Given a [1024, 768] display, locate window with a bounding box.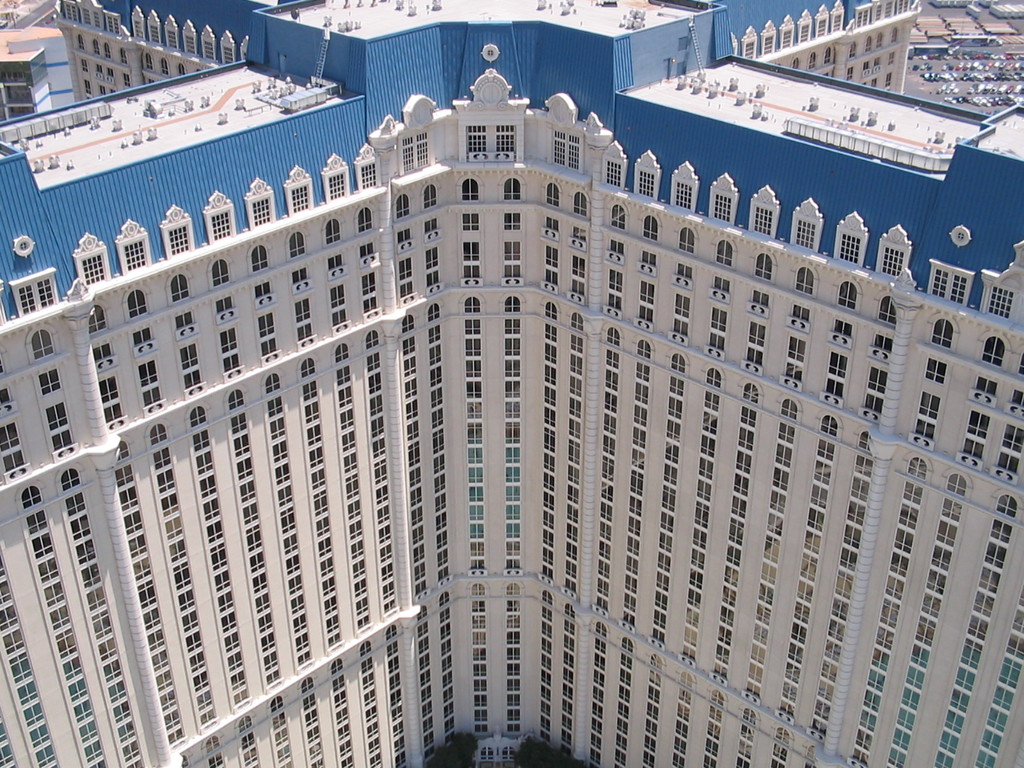
Located: [221,328,232,350].
